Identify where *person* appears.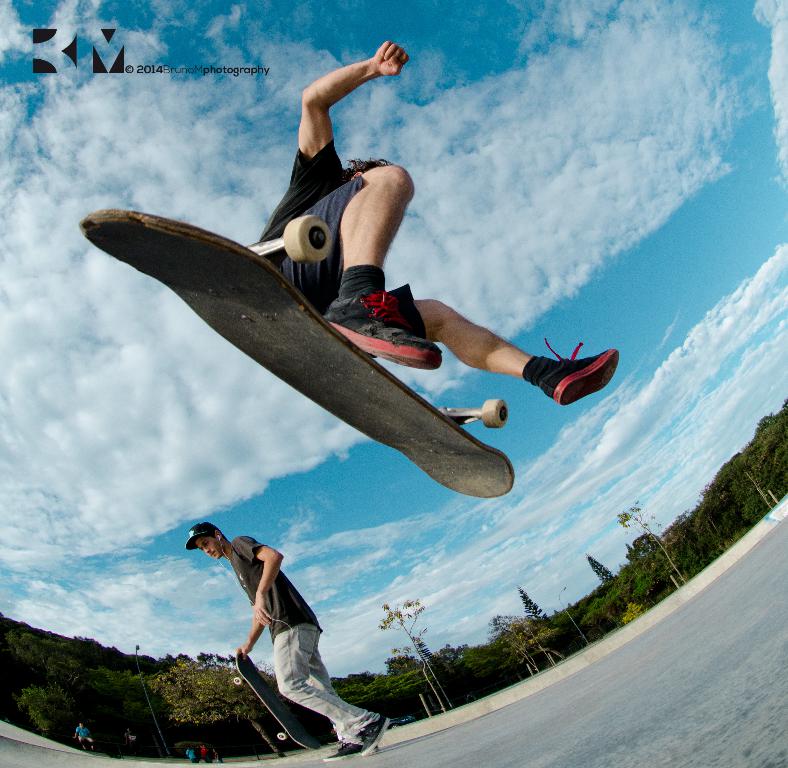
Appears at crop(220, 511, 357, 751).
